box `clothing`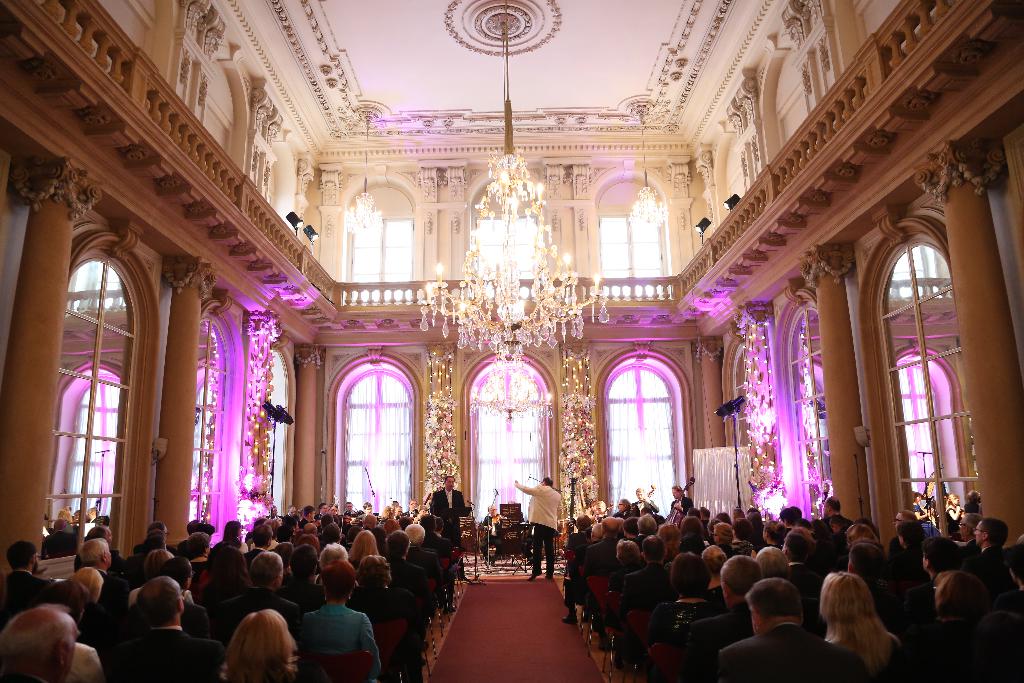
rect(477, 511, 504, 562)
